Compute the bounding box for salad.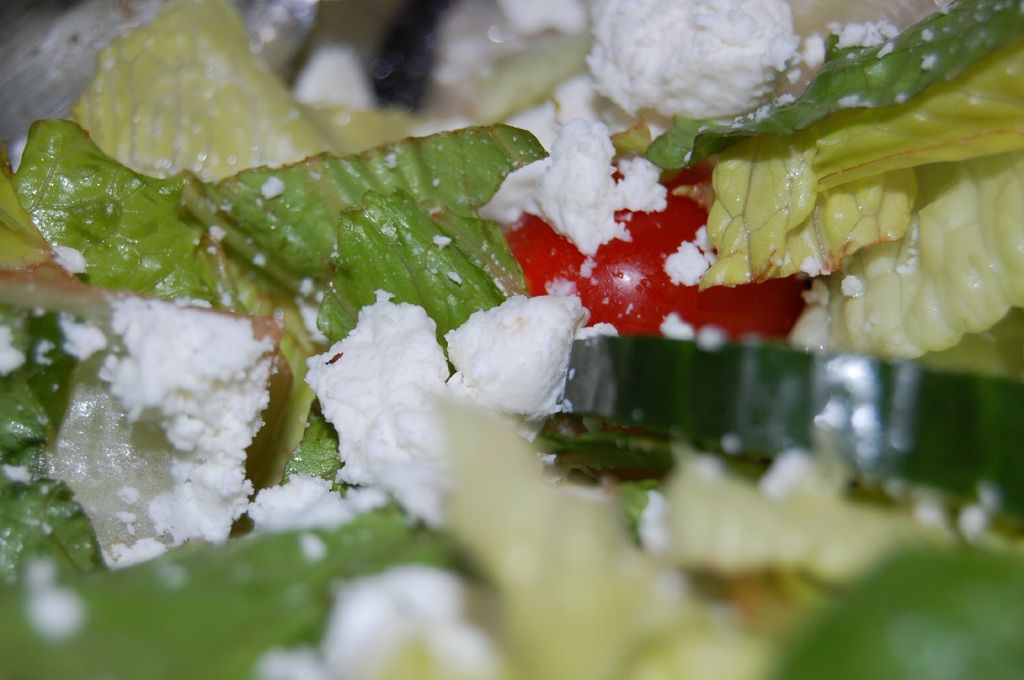
6:0:1023:679.
